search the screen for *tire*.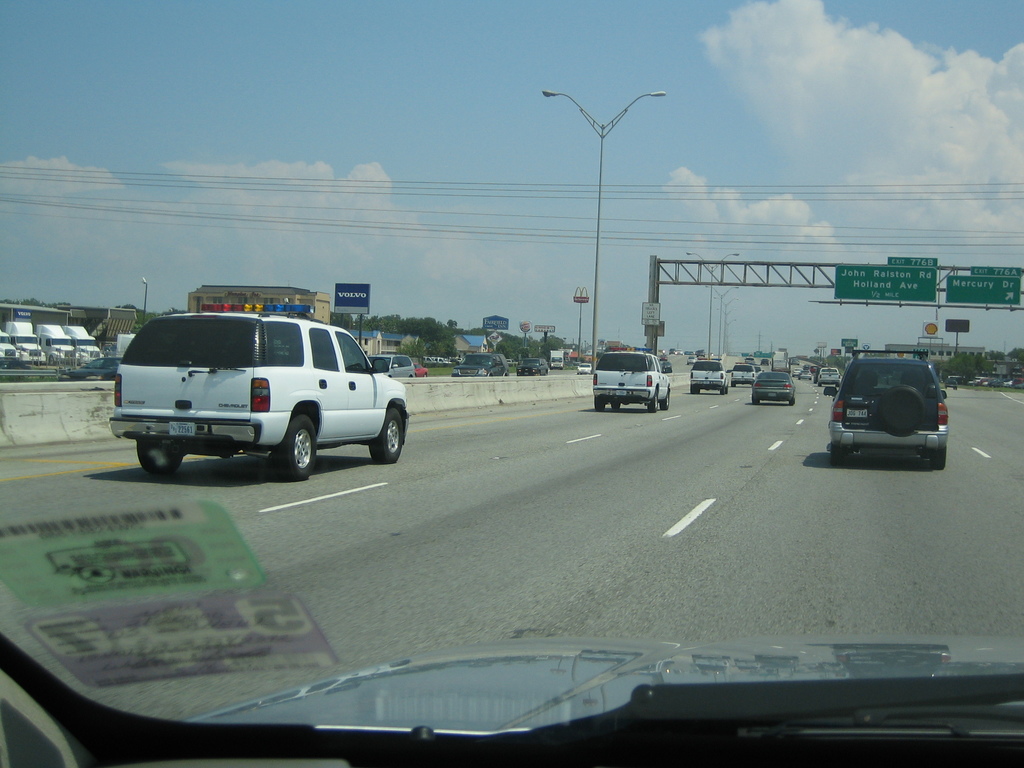
Found at [left=719, top=386, right=724, bottom=396].
